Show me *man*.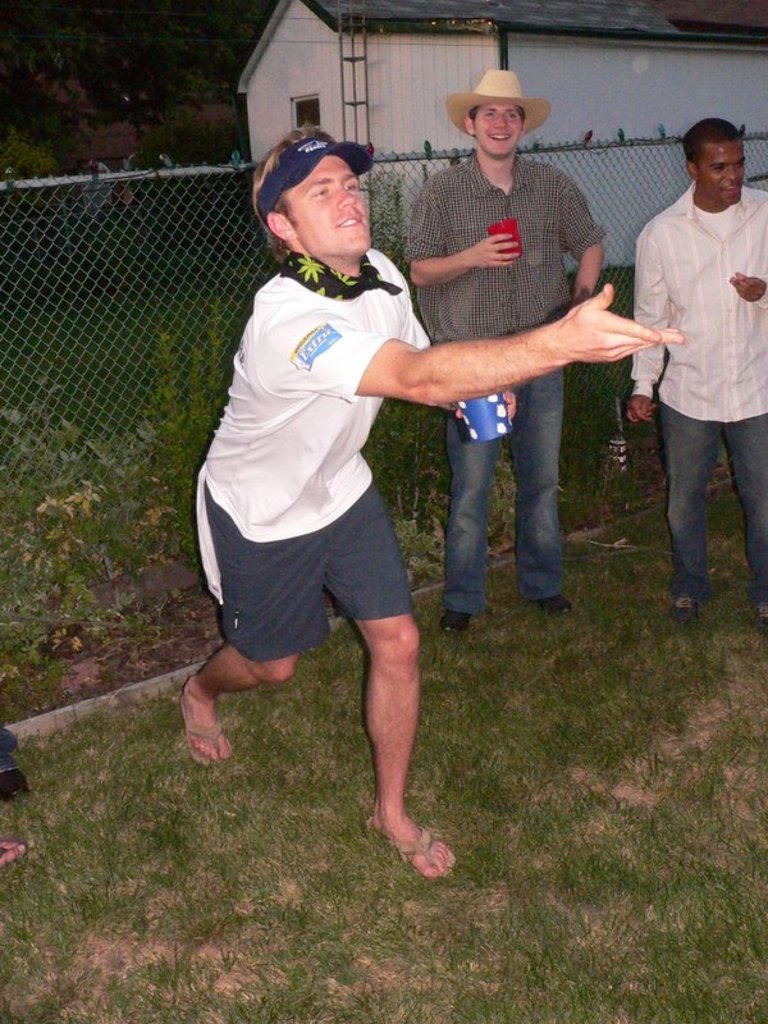
*man* is here: 178 124 686 882.
